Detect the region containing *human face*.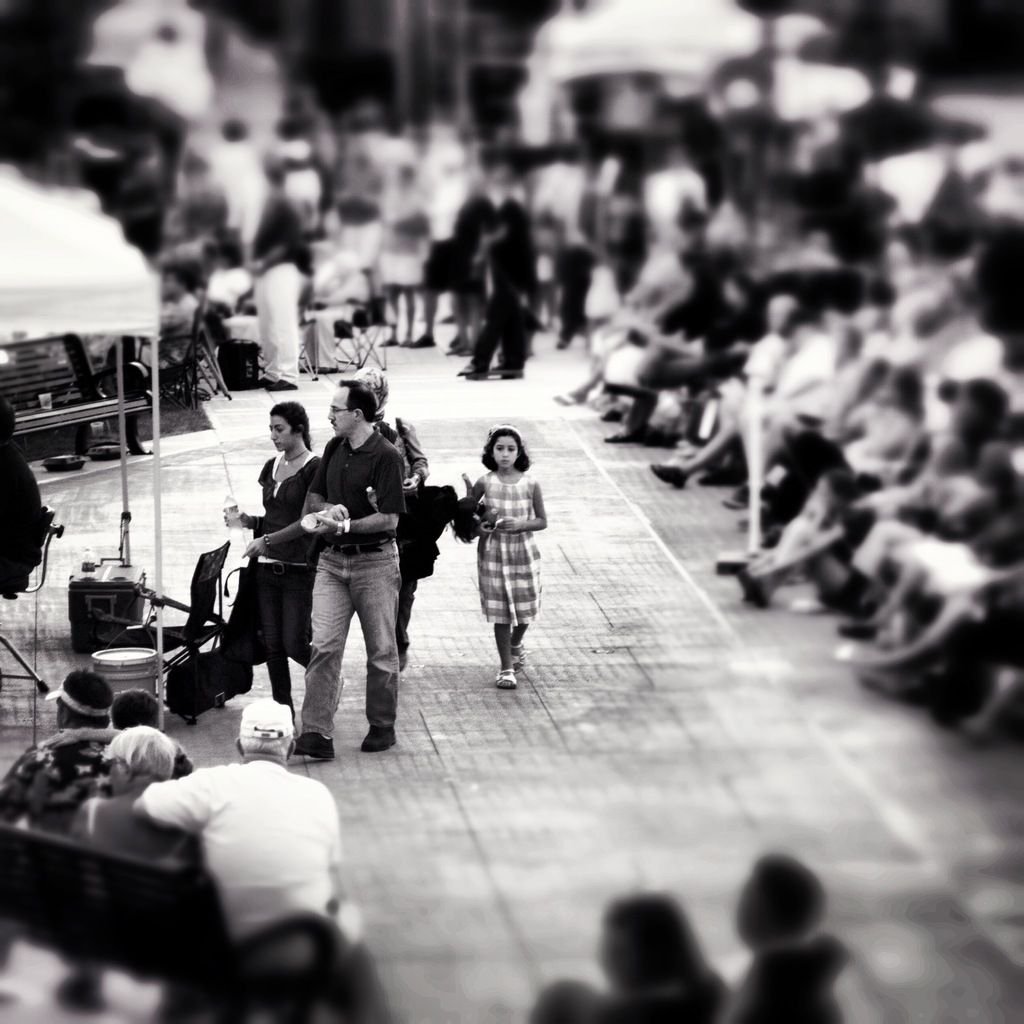
x1=326, y1=386, x2=355, y2=440.
